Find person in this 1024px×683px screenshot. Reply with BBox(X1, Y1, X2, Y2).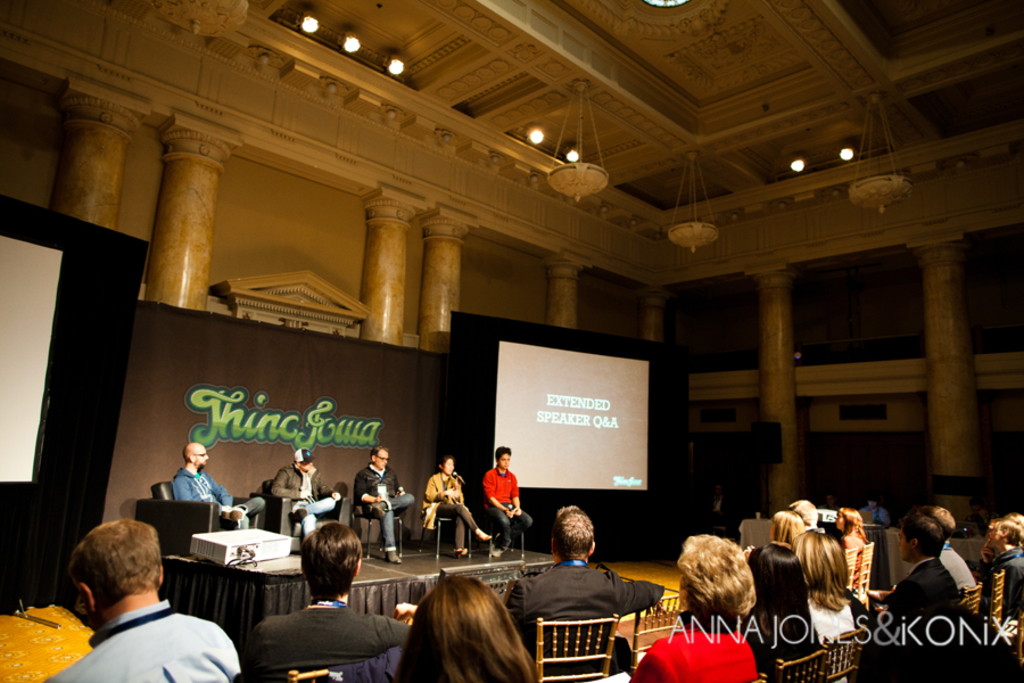
BBox(502, 502, 662, 682).
